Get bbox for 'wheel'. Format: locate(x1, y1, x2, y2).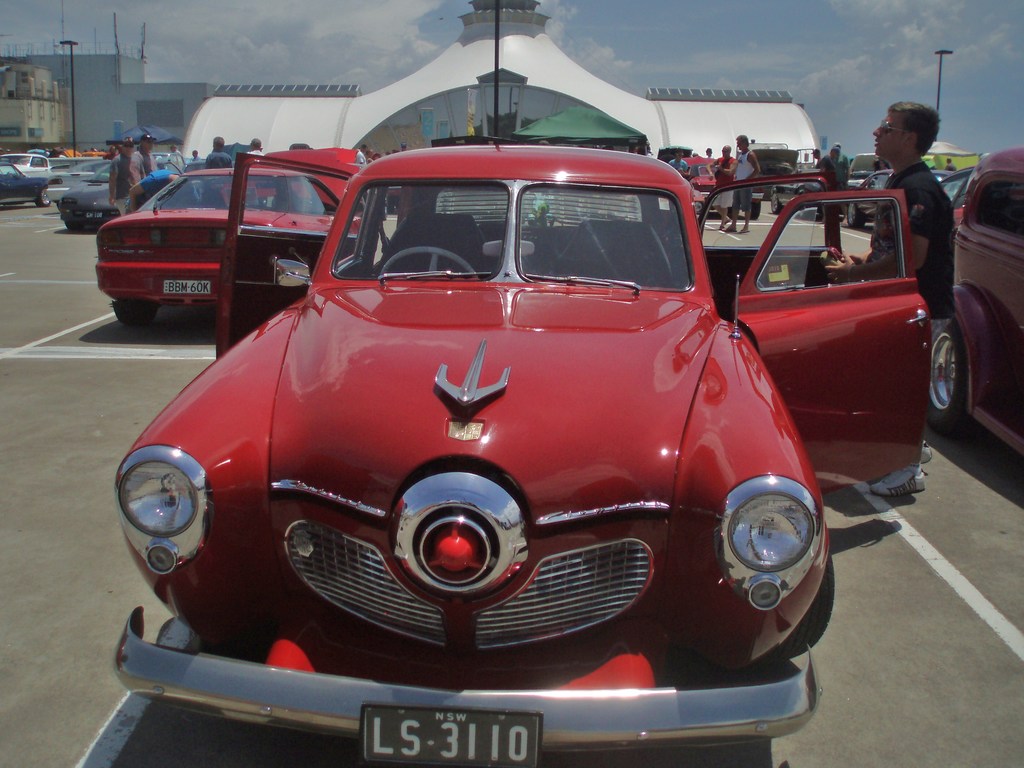
locate(771, 558, 835, 664).
